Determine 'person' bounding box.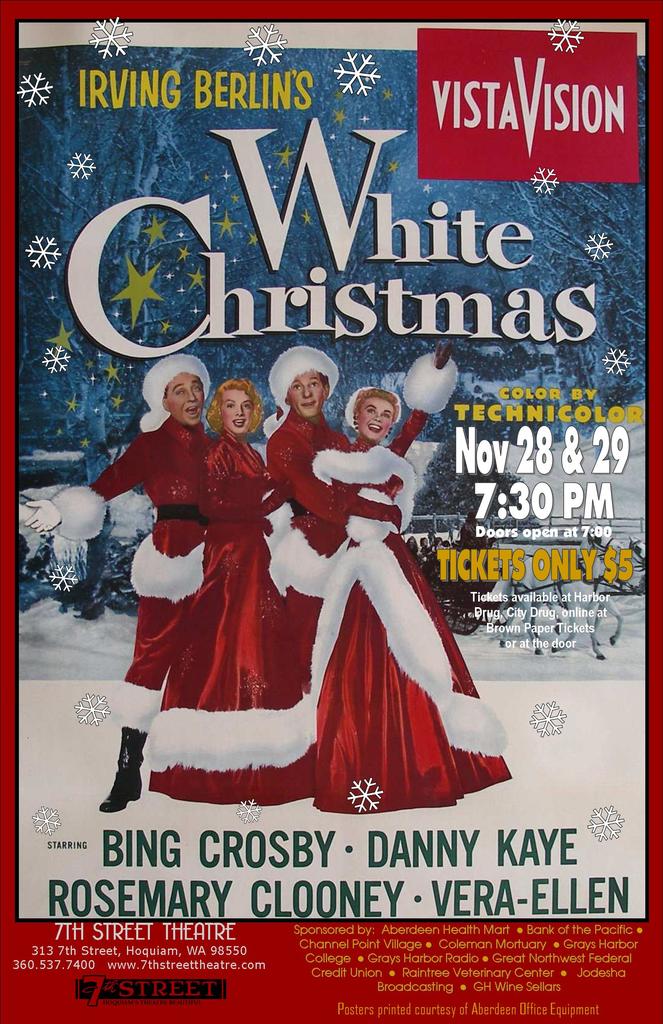
Determined: [314,390,509,818].
